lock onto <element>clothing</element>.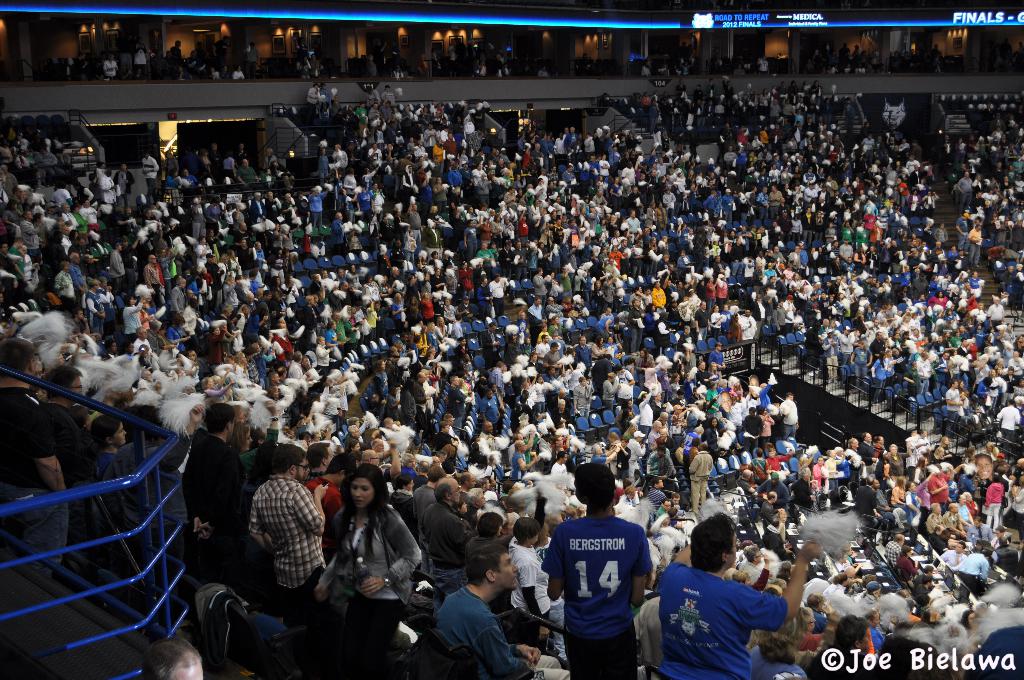
Locked: left=467, top=127, right=482, bottom=150.
